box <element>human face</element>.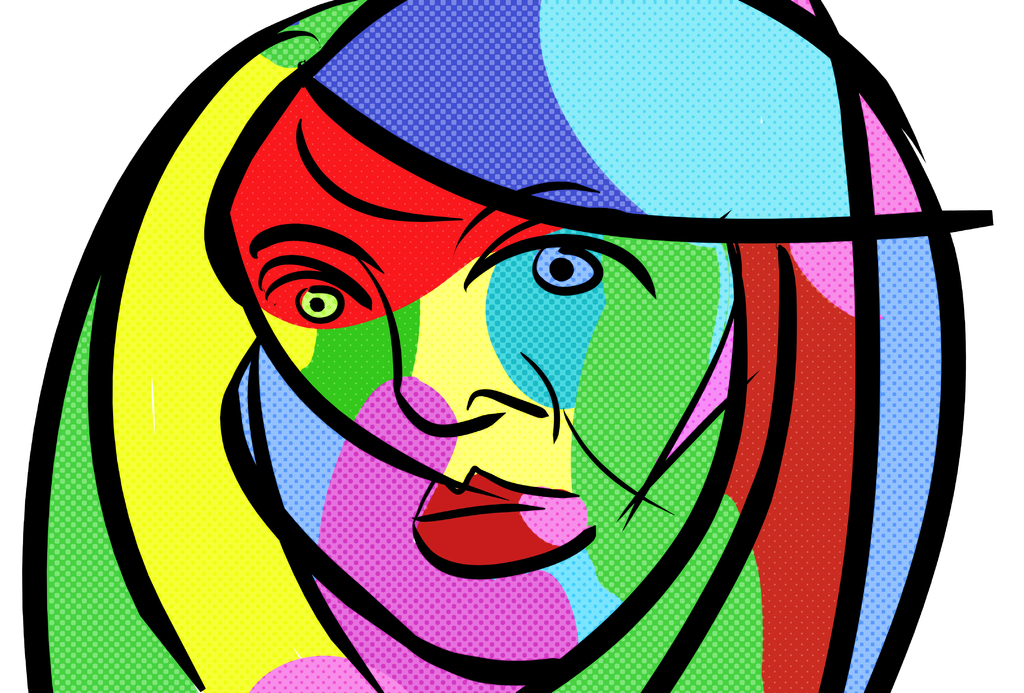
rect(232, 88, 732, 660).
